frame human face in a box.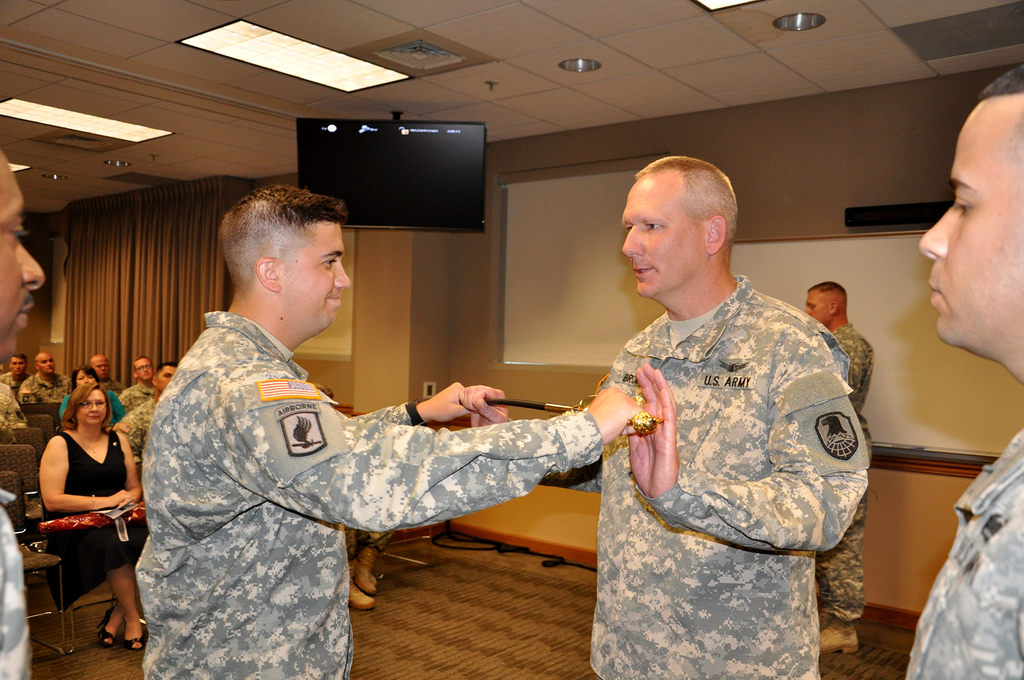
99, 357, 110, 376.
